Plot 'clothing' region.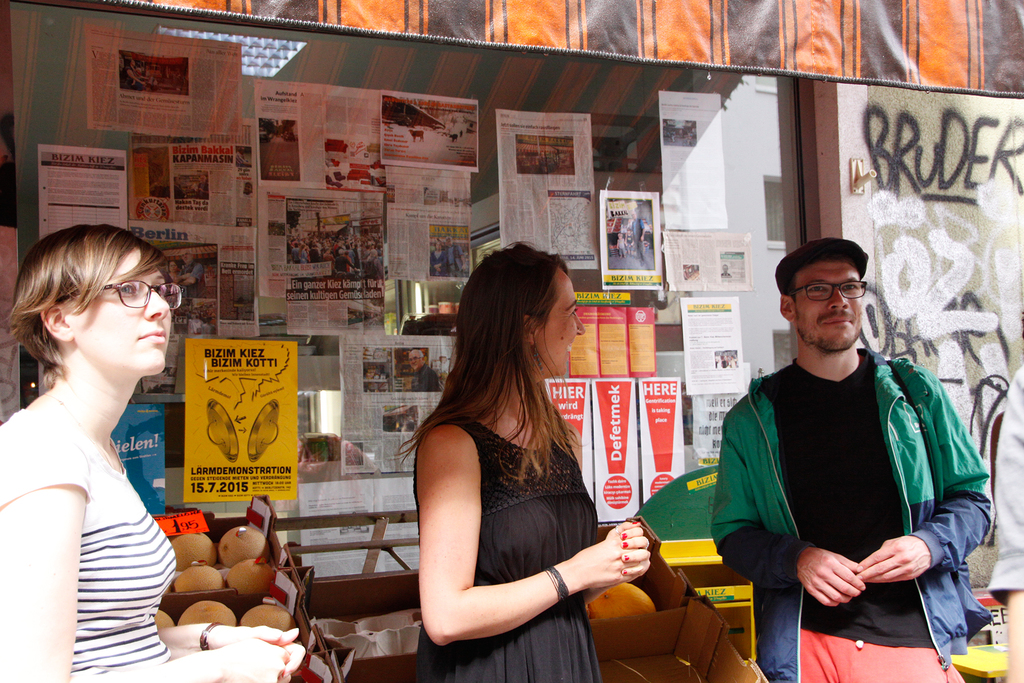
Plotted at bbox=(619, 236, 627, 257).
